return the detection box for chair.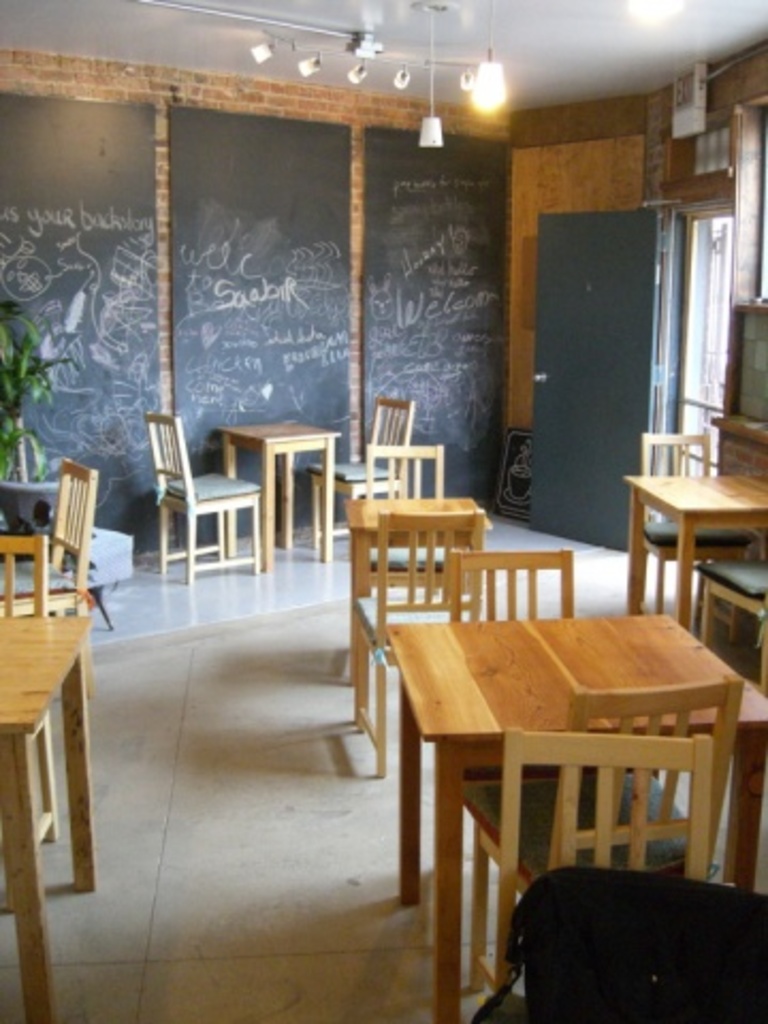
box(309, 393, 416, 559).
